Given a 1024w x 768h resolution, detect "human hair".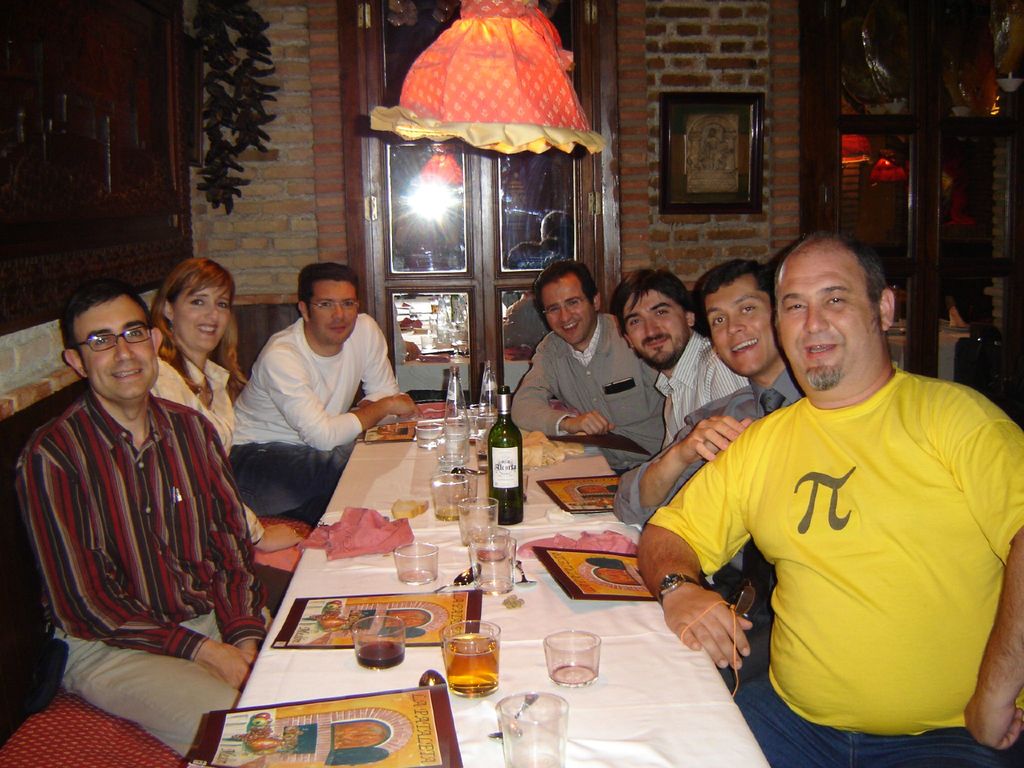
<bbox>294, 264, 364, 320</bbox>.
